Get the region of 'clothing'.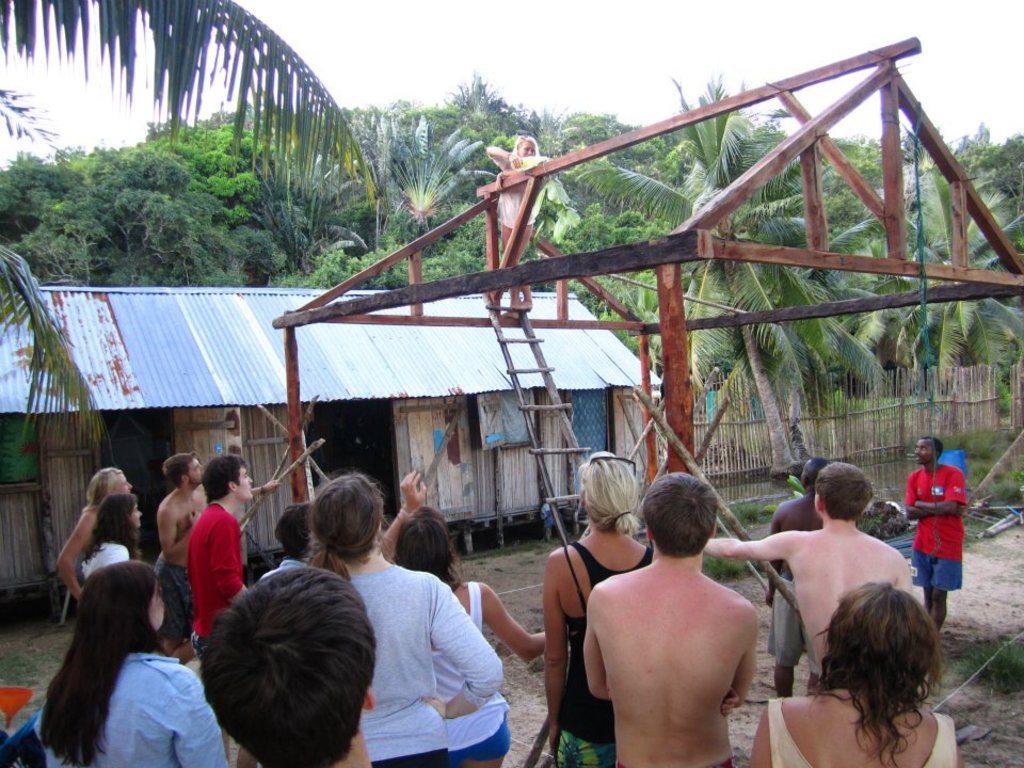
bbox=[260, 563, 308, 580].
